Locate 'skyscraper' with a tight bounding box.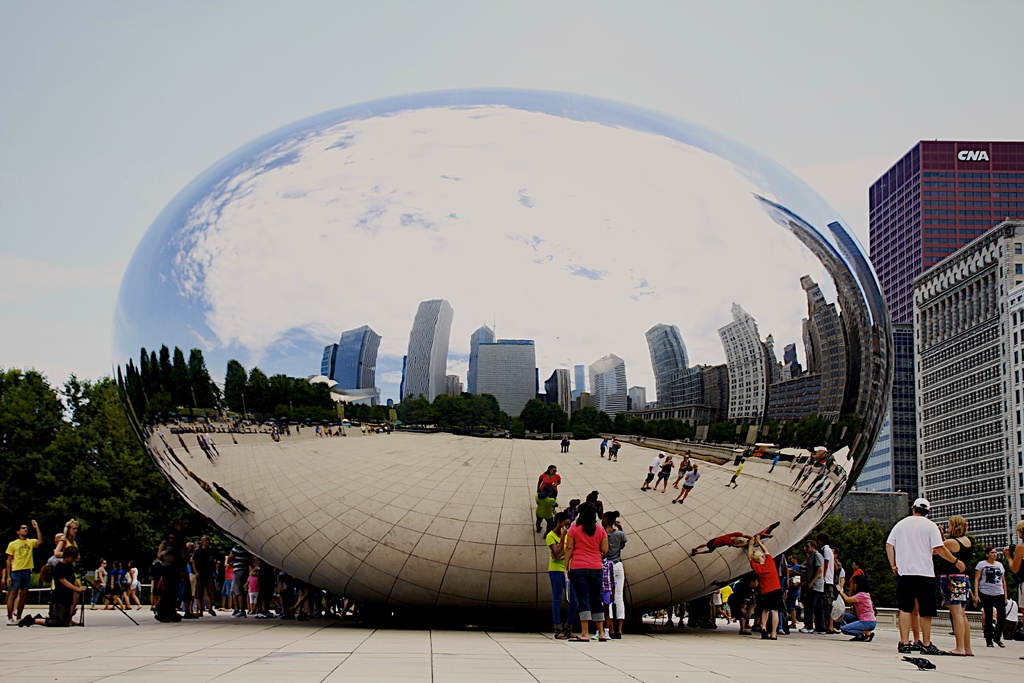
{"x1": 651, "y1": 324, "x2": 677, "y2": 402}.
